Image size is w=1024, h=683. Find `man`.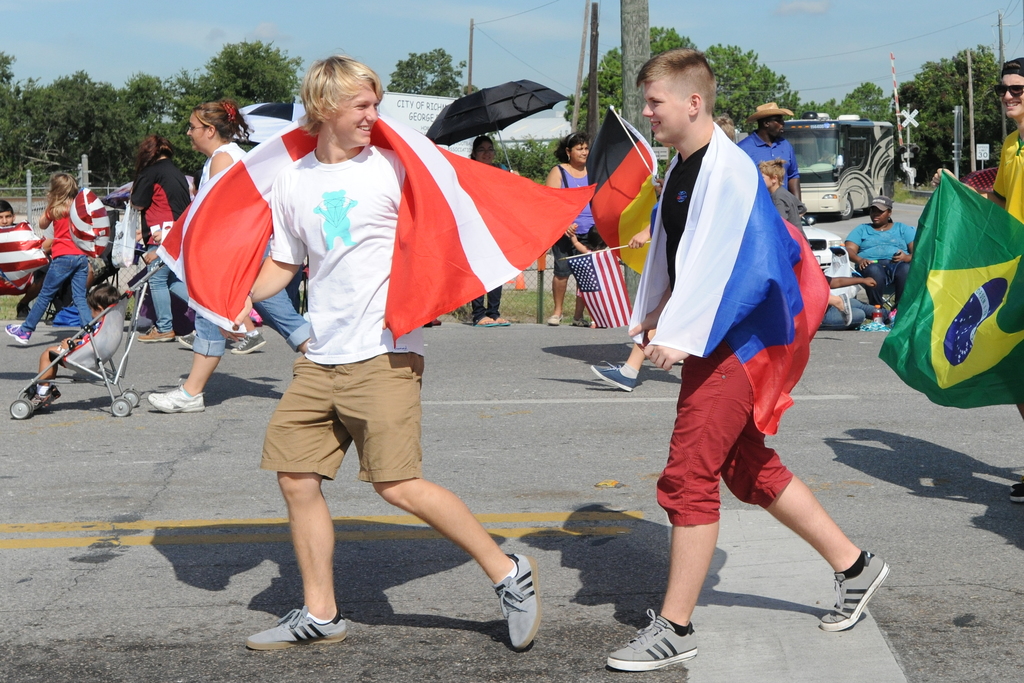
select_region(728, 104, 796, 204).
